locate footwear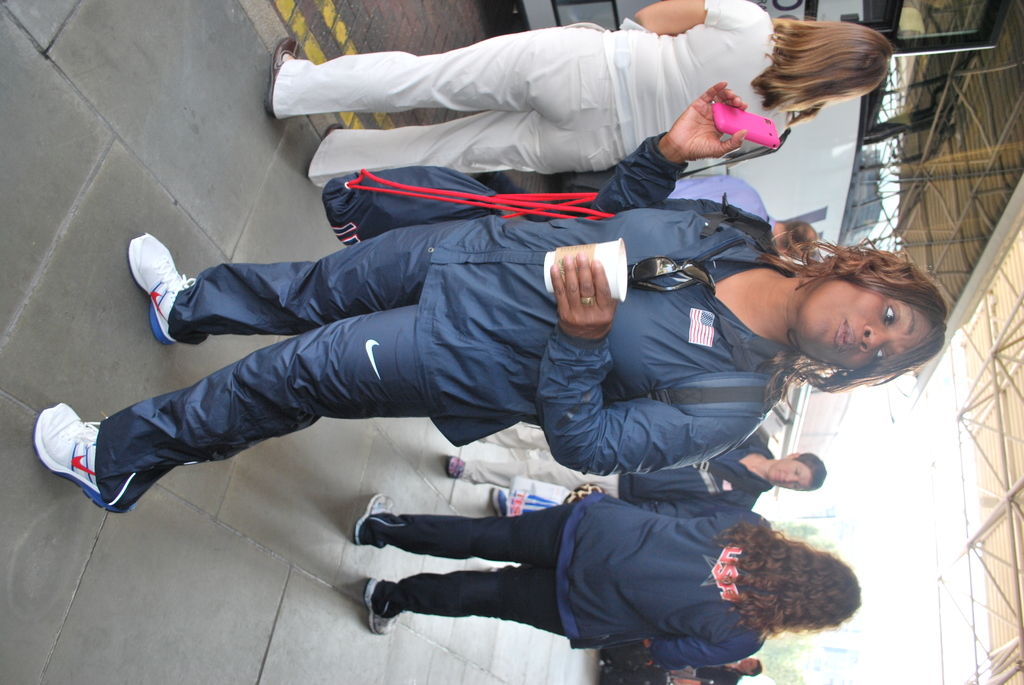
rect(305, 121, 345, 178)
